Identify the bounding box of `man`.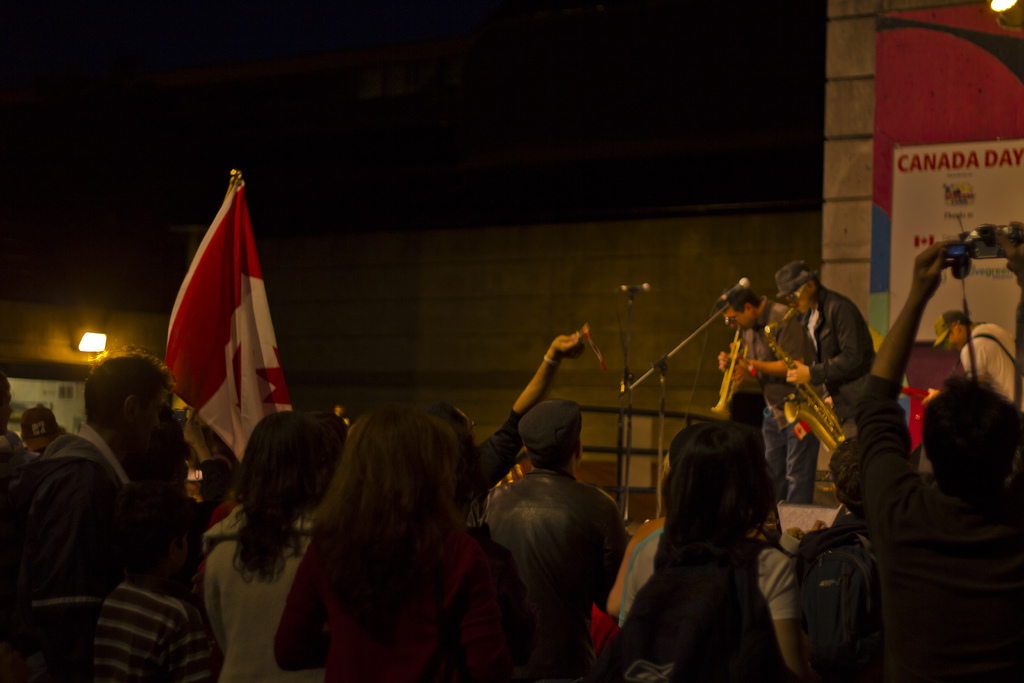
[826,220,1023,682].
